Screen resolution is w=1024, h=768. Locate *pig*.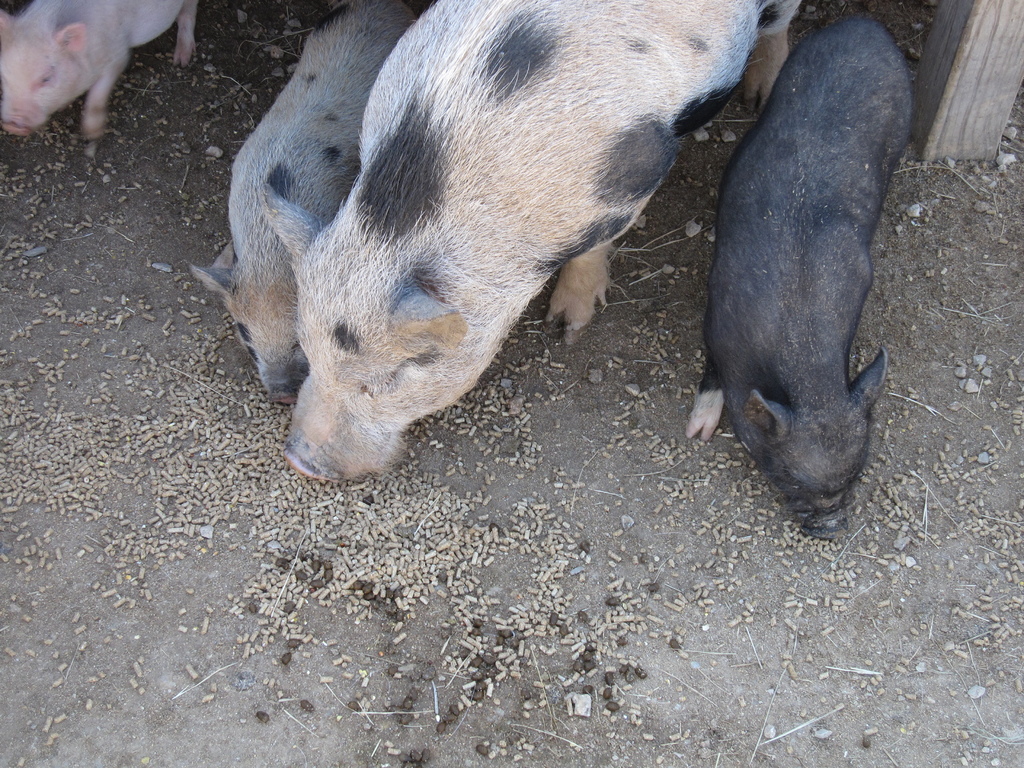
<bbox>680, 8, 917, 541</bbox>.
